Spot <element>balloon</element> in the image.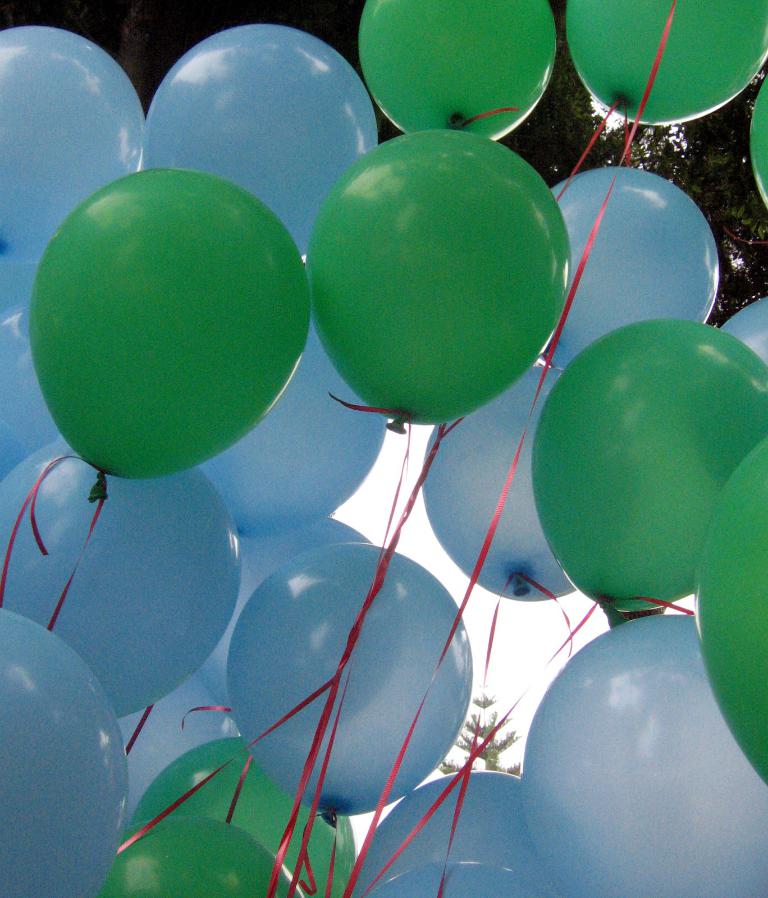
<element>balloon</element> found at x1=748, y1=75, x2=767, y2=205.
